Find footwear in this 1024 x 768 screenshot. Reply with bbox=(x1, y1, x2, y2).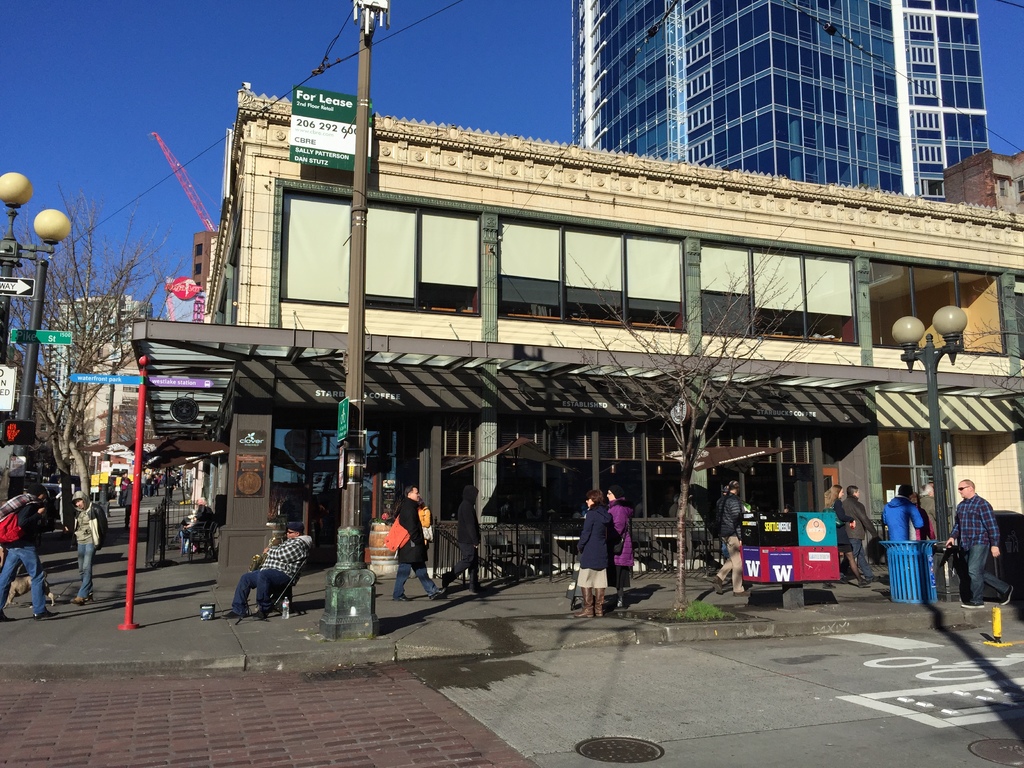
bbox=(609, 602, 620, 609).
